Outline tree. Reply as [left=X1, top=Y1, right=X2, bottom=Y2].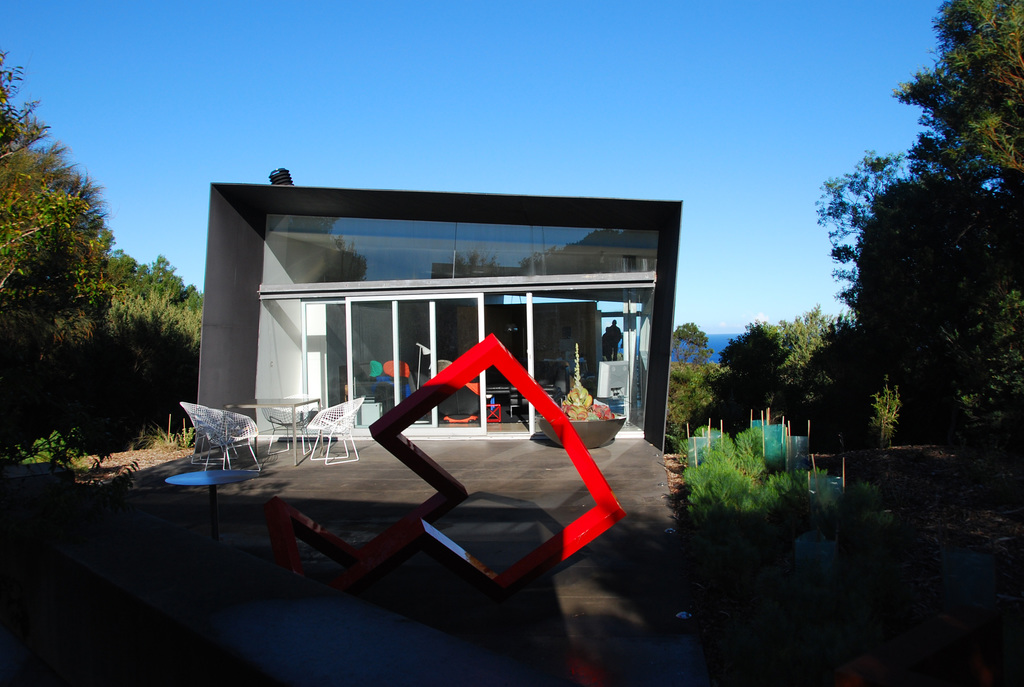
[left=0, top=48, right=115, bottom=422].
